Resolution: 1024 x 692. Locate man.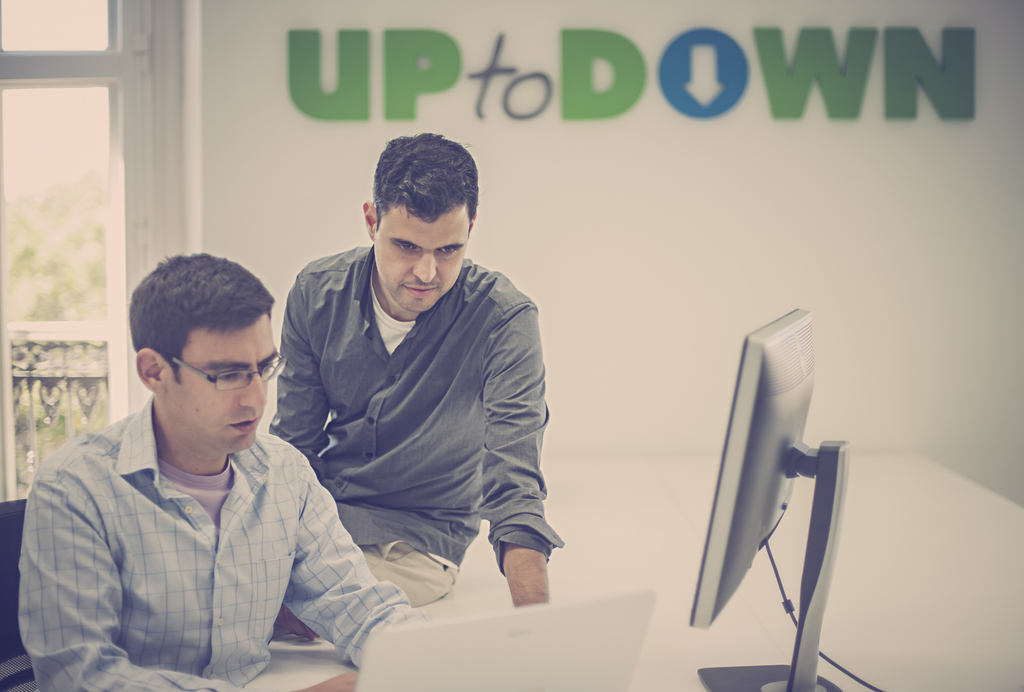
l=265, t=136, r=564, b=624.
